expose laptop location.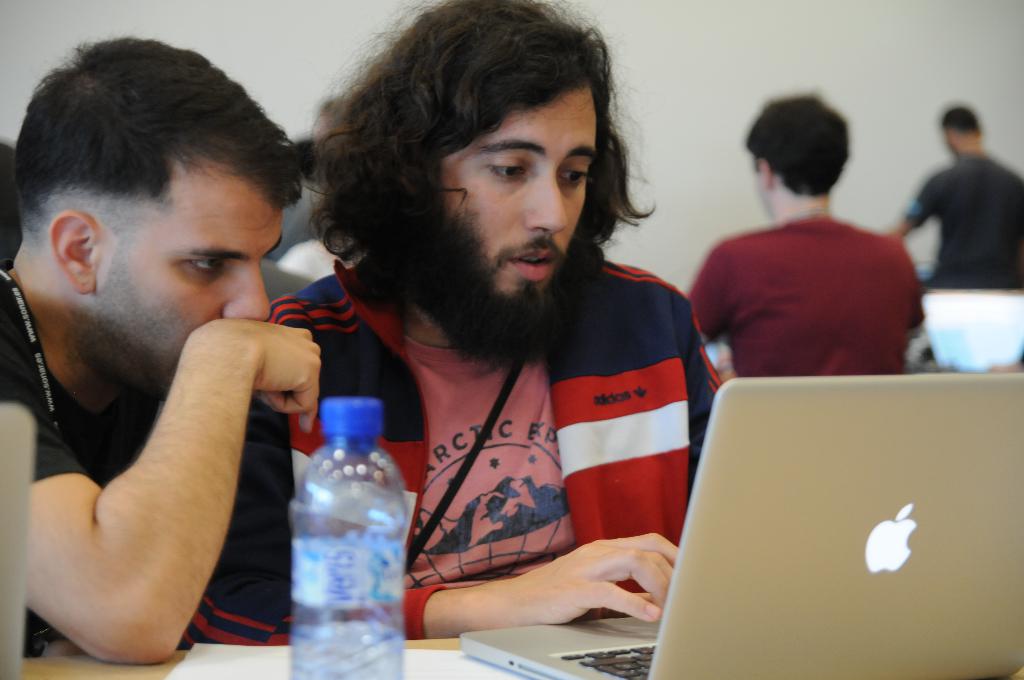
Exposed at detection(460, 373, 1020, 679).
